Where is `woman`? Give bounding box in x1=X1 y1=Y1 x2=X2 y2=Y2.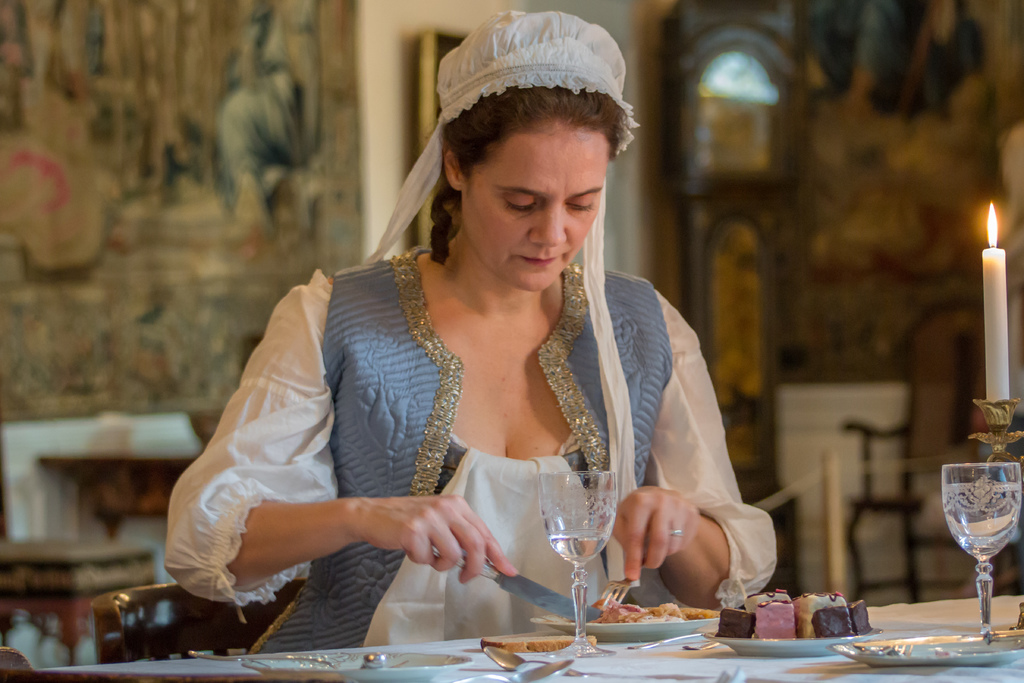
x1=229 y1=35 x2=742 y2=648.
